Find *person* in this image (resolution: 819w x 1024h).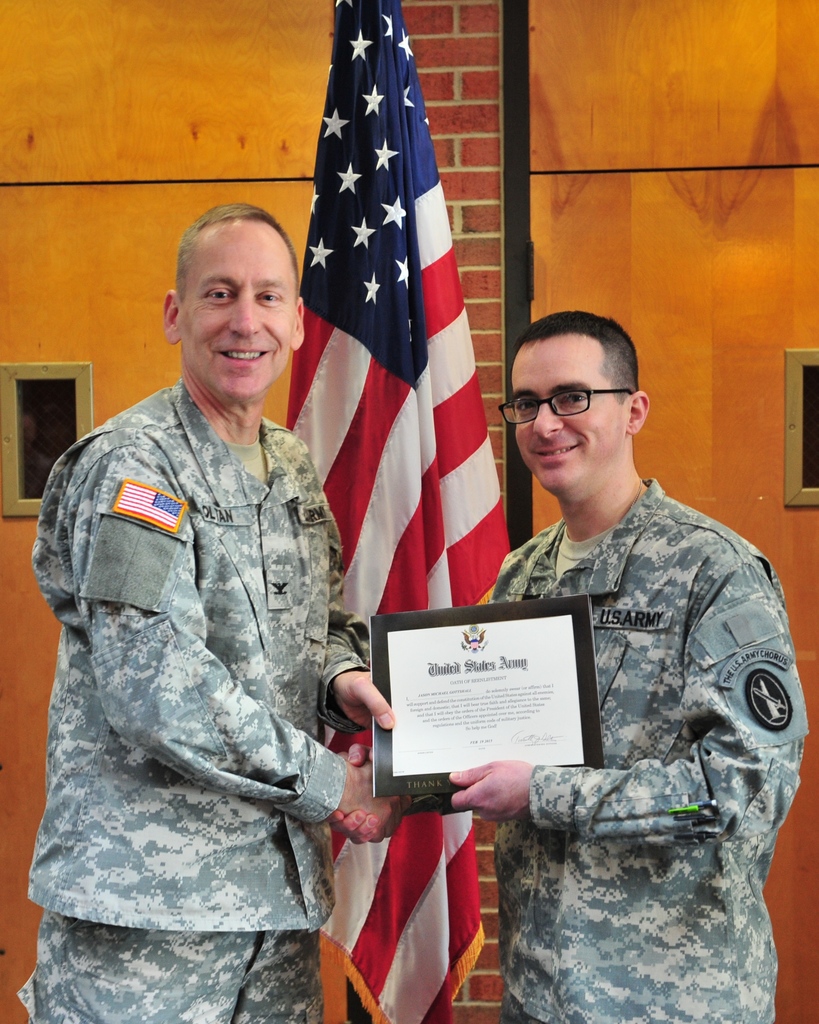
36/185/407/996.
